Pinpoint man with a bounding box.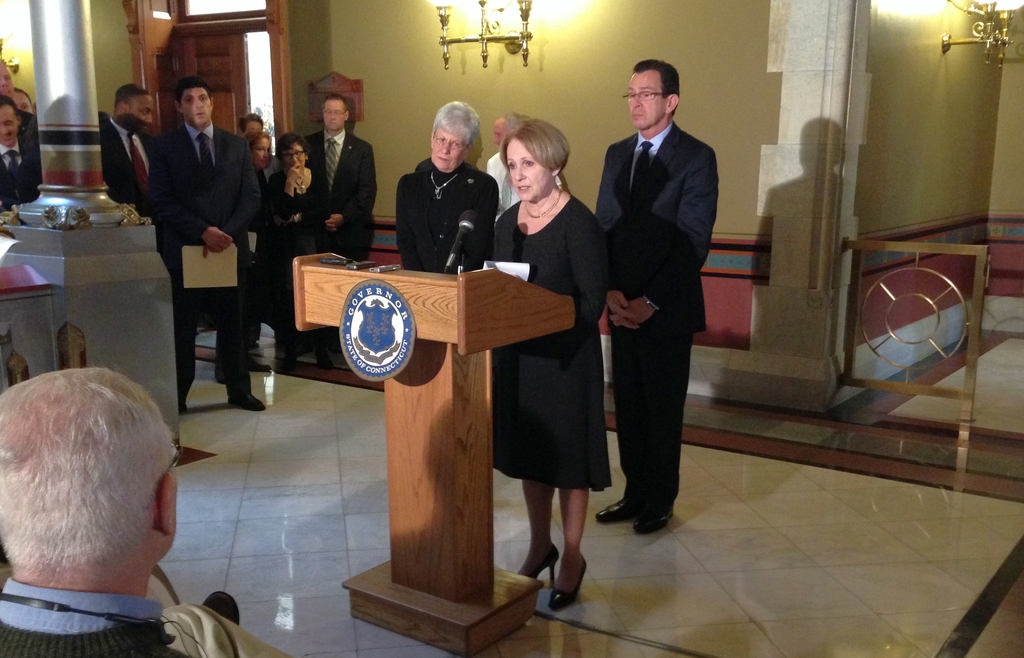
10,84,35,116.
